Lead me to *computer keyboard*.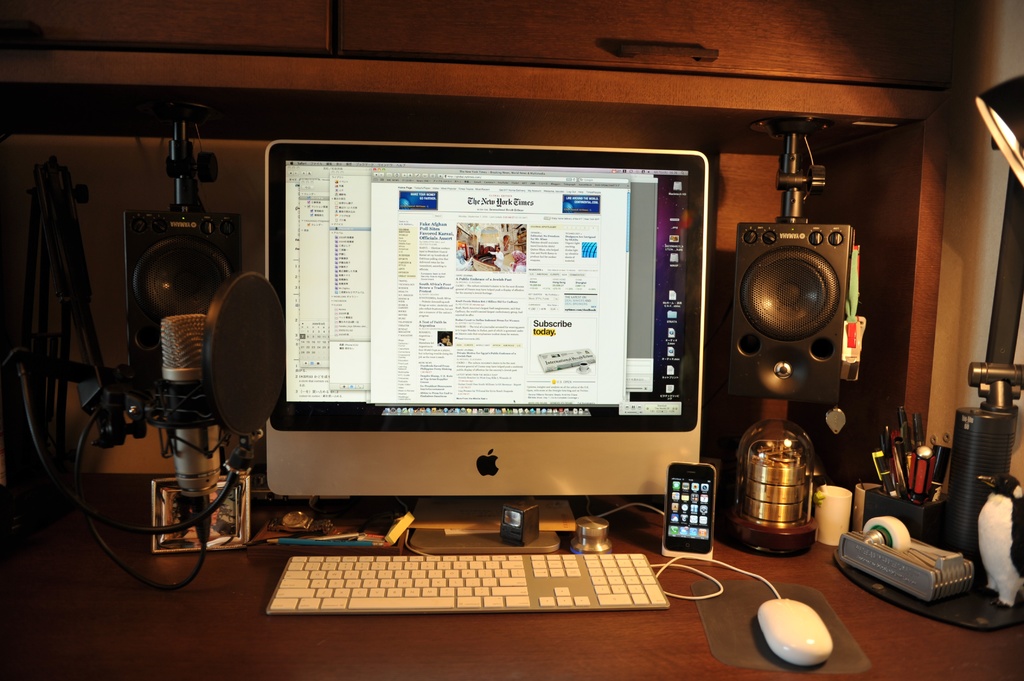
Lead to <bbox>265, 552, 669, 614</bbox>.
